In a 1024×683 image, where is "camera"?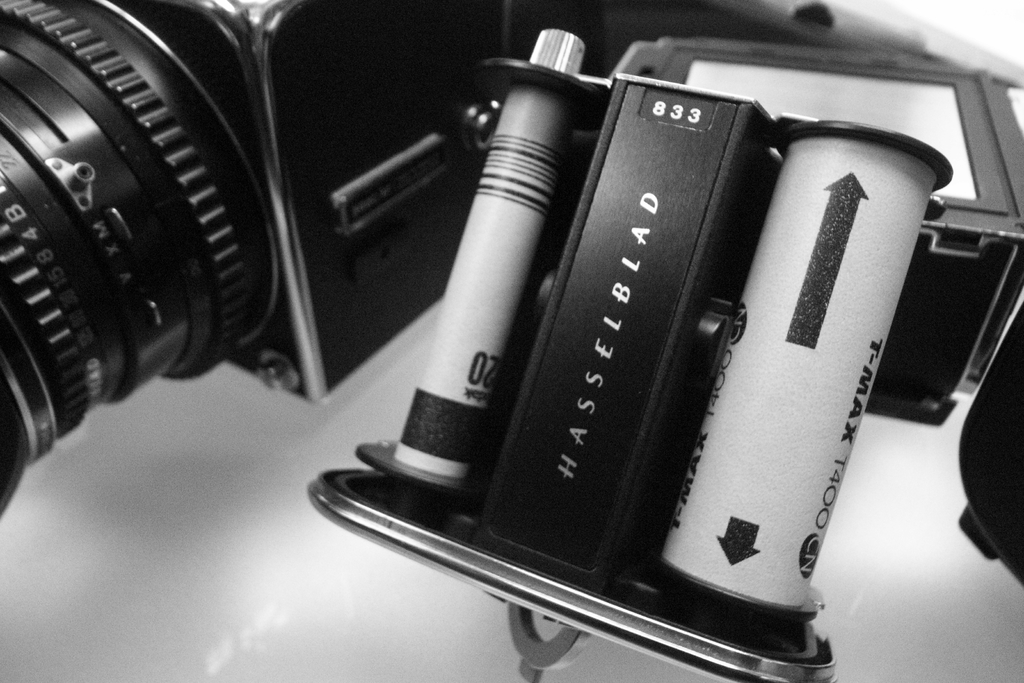
crop(0, 0, 1023, 682).
